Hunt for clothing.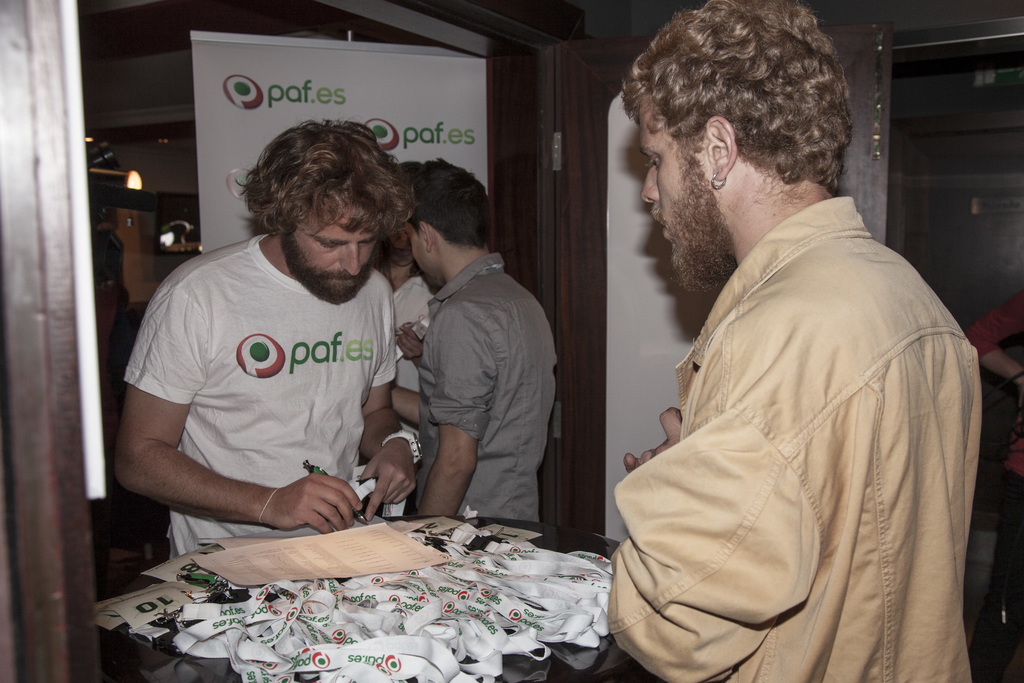
Hunted down at {"x1": 124, "y1": 226, "x2": 406, "y2": 557}.
